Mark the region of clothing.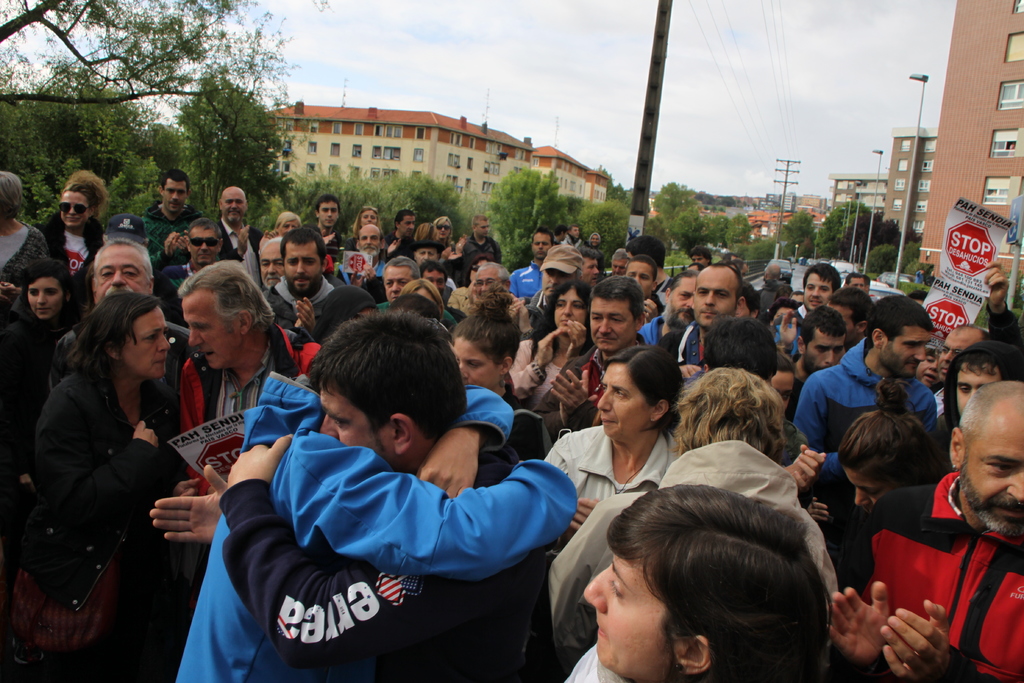
Region: [x1=504, y1=256, x2=543, y2=299].
